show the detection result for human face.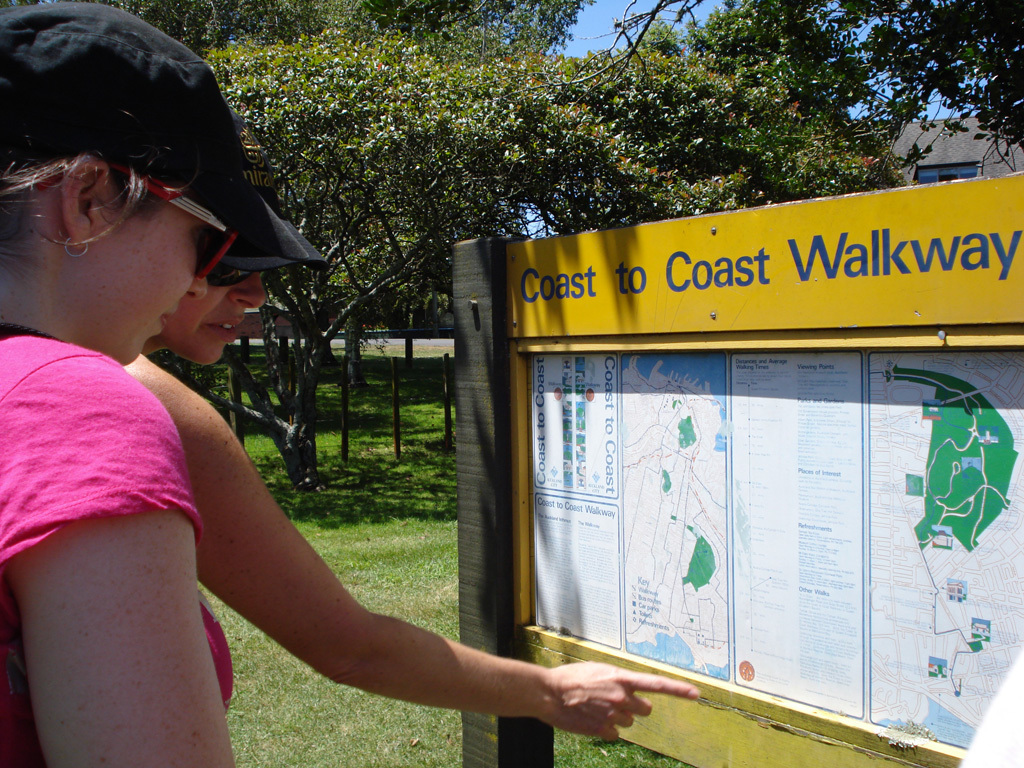
select_region(165, 268, 264, 360).
